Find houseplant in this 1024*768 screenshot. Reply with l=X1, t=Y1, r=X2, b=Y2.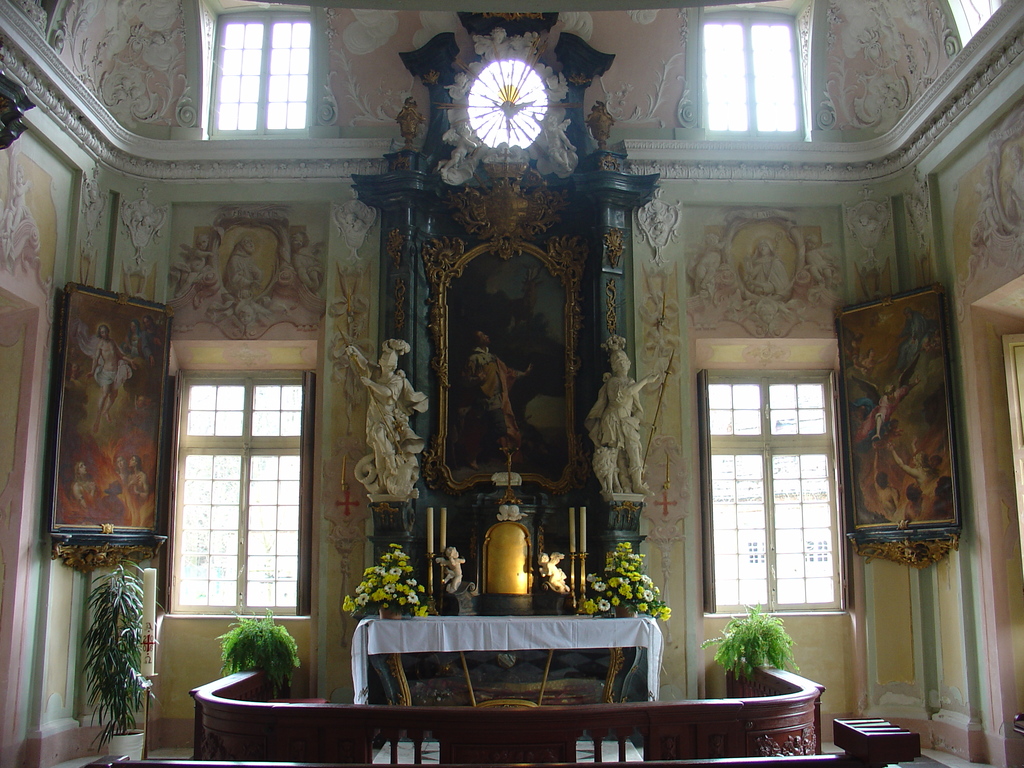
l=333, t=541, r=436, b=620.
